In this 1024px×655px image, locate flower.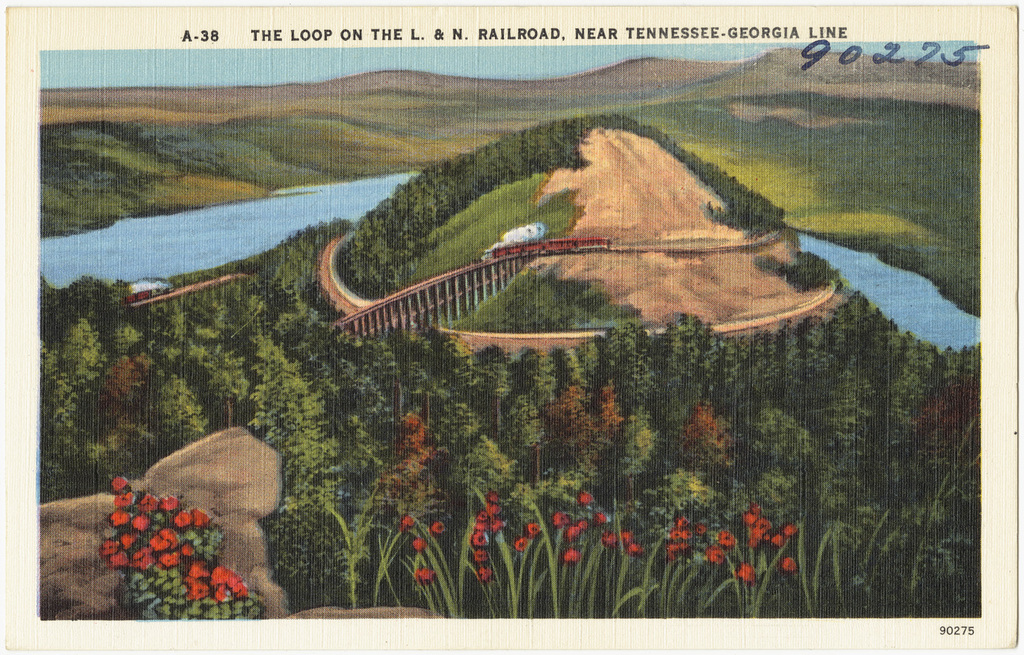
Bounding box: (616, 536, 631, 547).
